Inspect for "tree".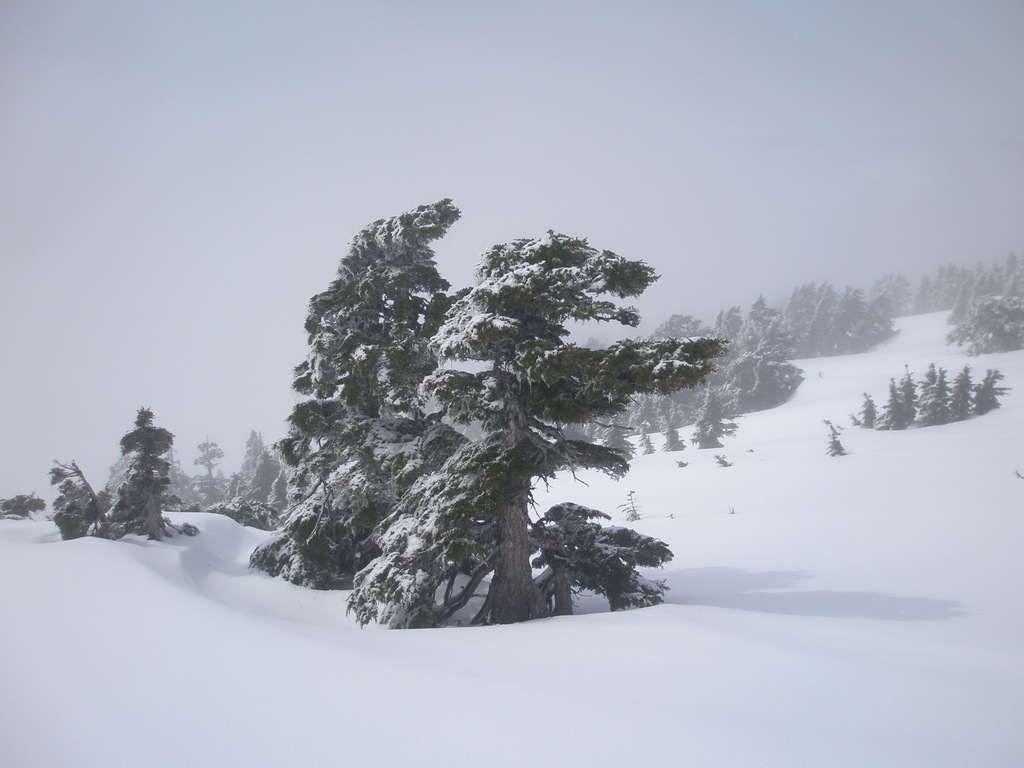
Inspection: bbox(692, 388, 740, 449).
